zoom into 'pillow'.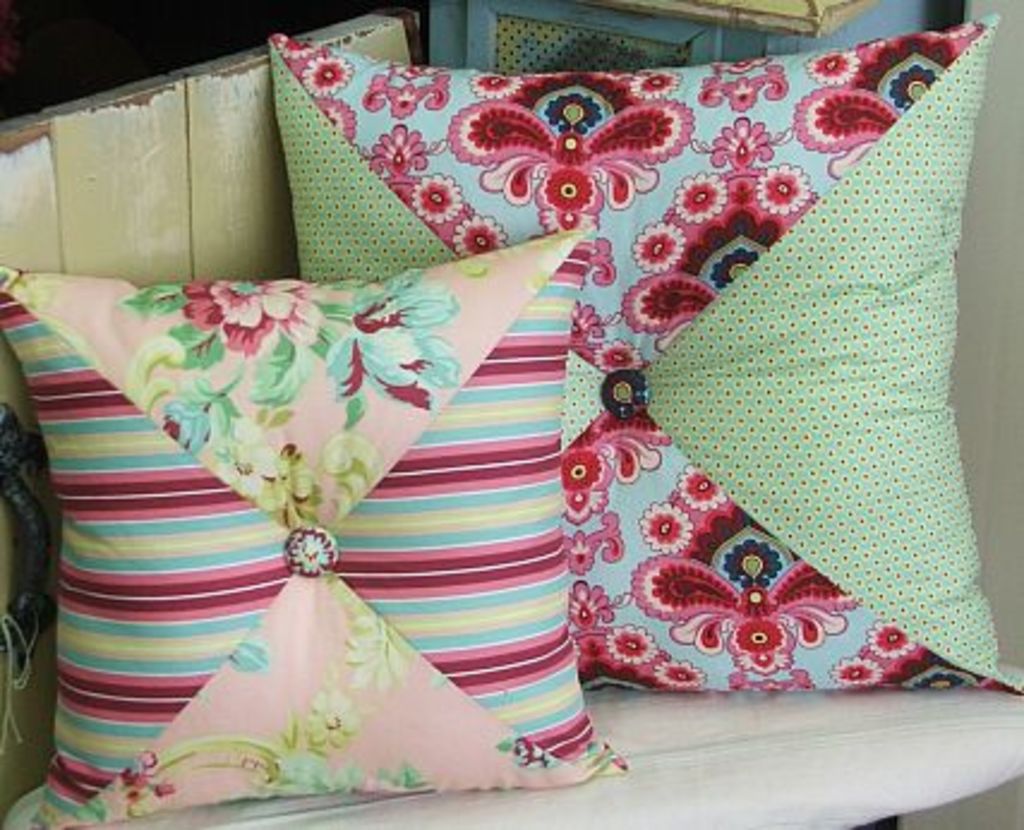
Zoom target: rect(0, 228, 631, 828).
